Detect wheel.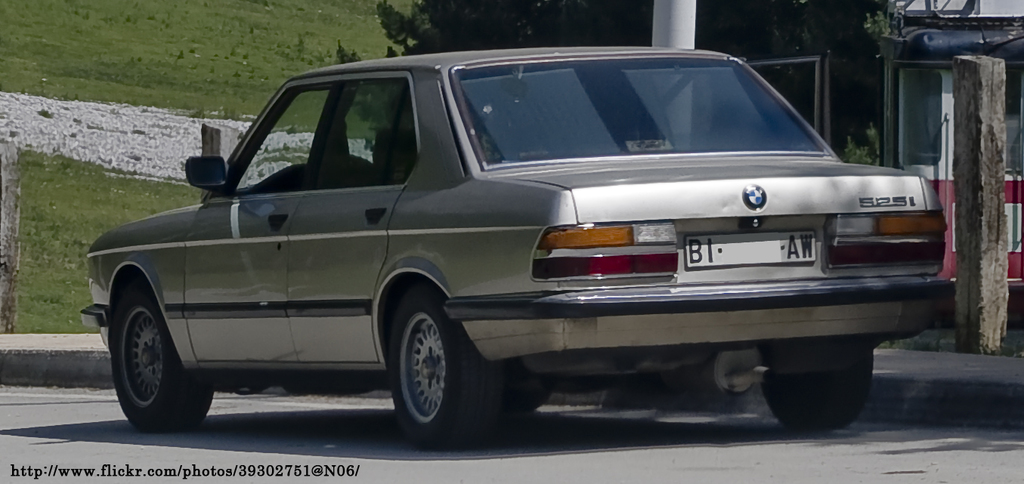
Detected at 759/352/871/430.
